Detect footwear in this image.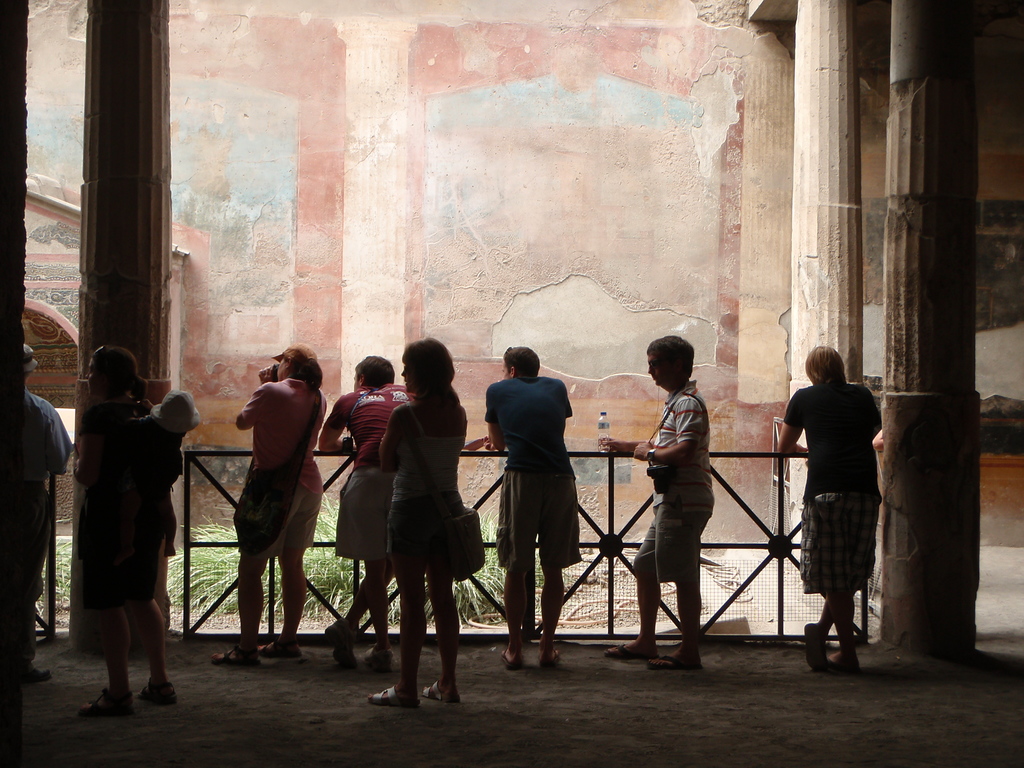
Detection: l=819, t=648, r=867, b=675.
